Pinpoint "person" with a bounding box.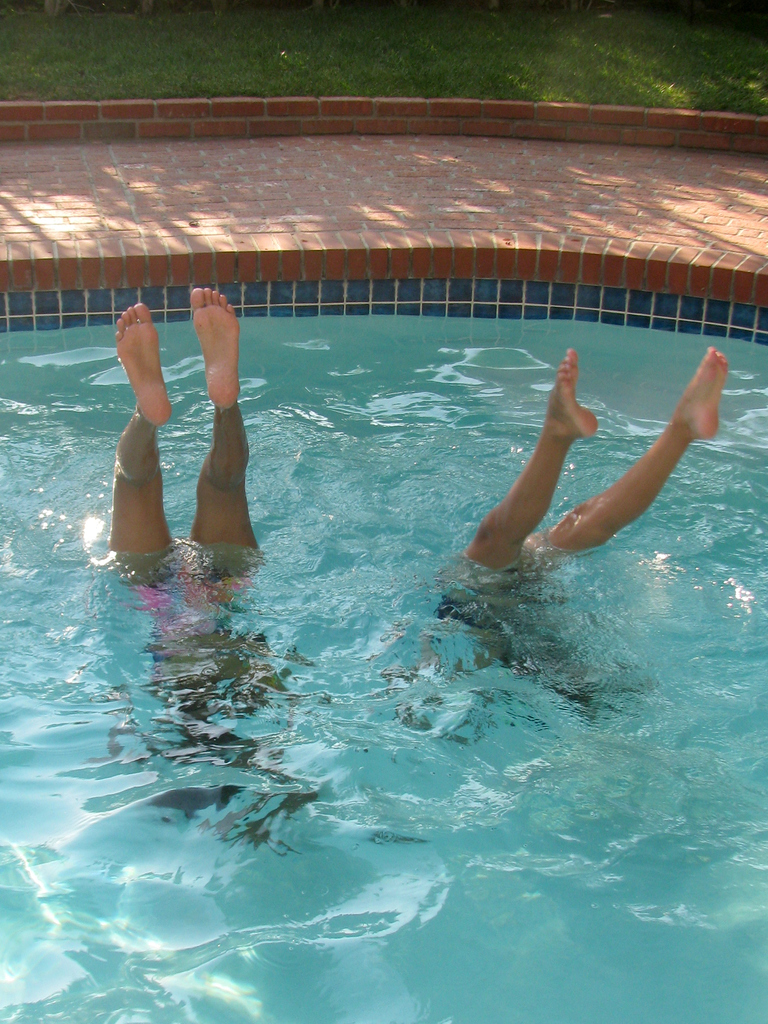
box(454, 305, 718, 589).
